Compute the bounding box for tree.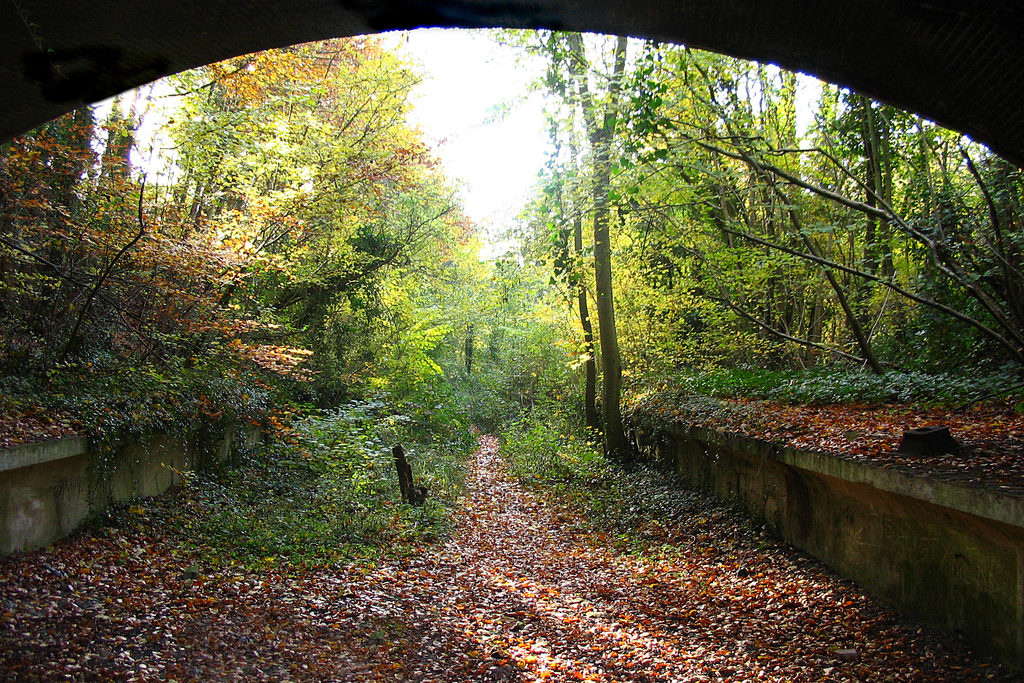
(161, 38, 474, 409).
